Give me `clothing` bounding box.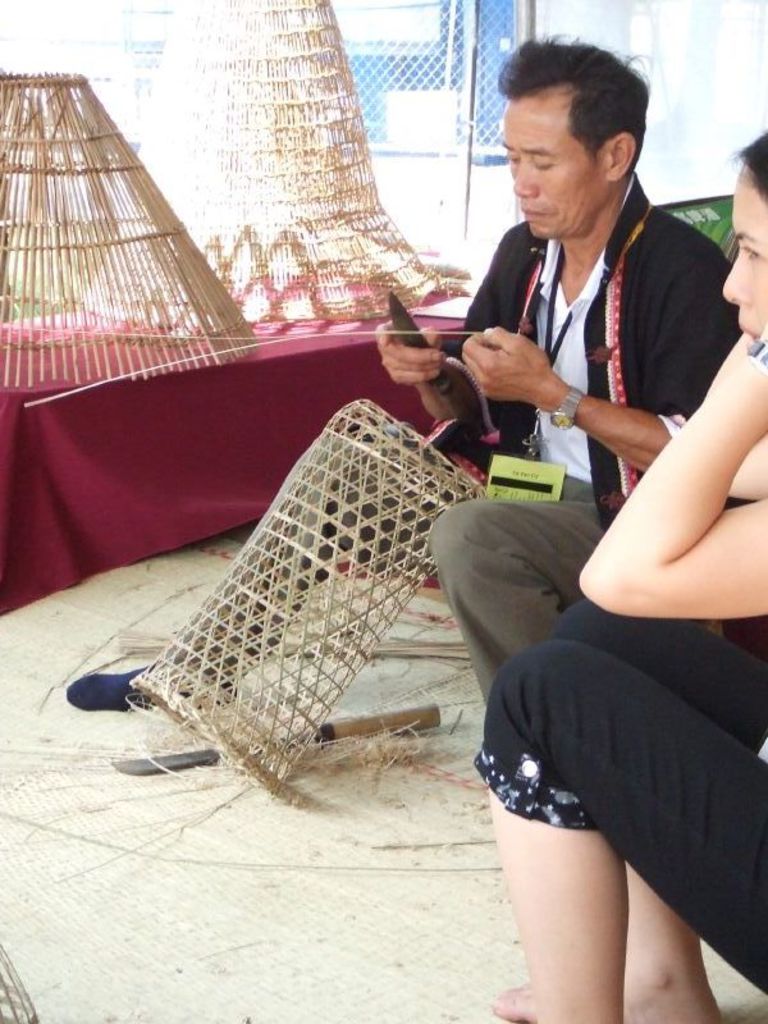
<bbox>425, 159, 724, 678</bbox>.
